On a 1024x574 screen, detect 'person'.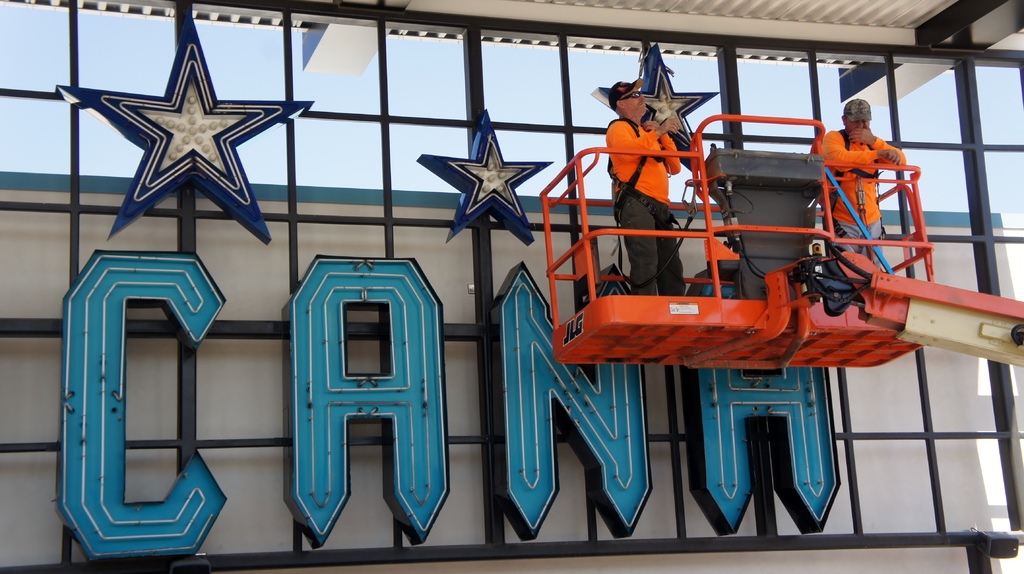
x1=607, y1=84, x2=681, y2=295.
